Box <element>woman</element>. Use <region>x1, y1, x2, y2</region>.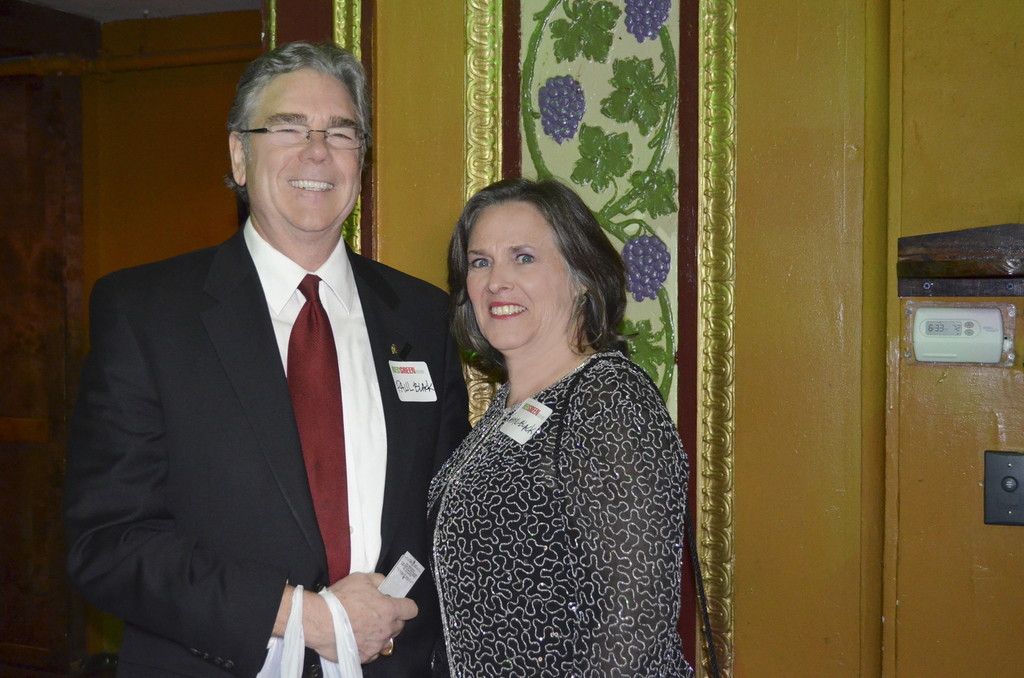
<region>393, 165, 694, 677</region>.
